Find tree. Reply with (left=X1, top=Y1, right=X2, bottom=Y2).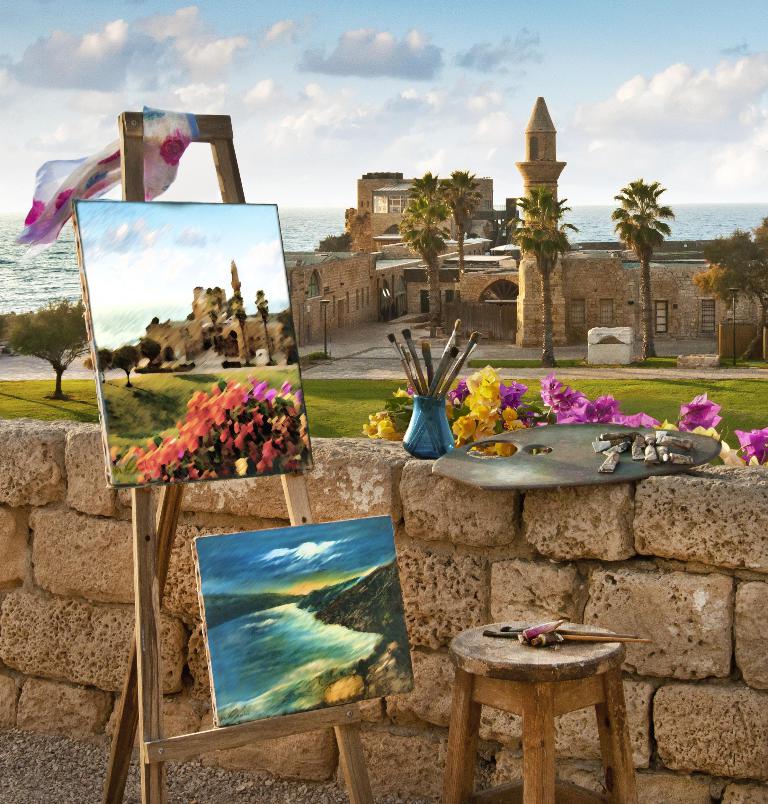
(left=230, top=292, right=252, bottom=366).
